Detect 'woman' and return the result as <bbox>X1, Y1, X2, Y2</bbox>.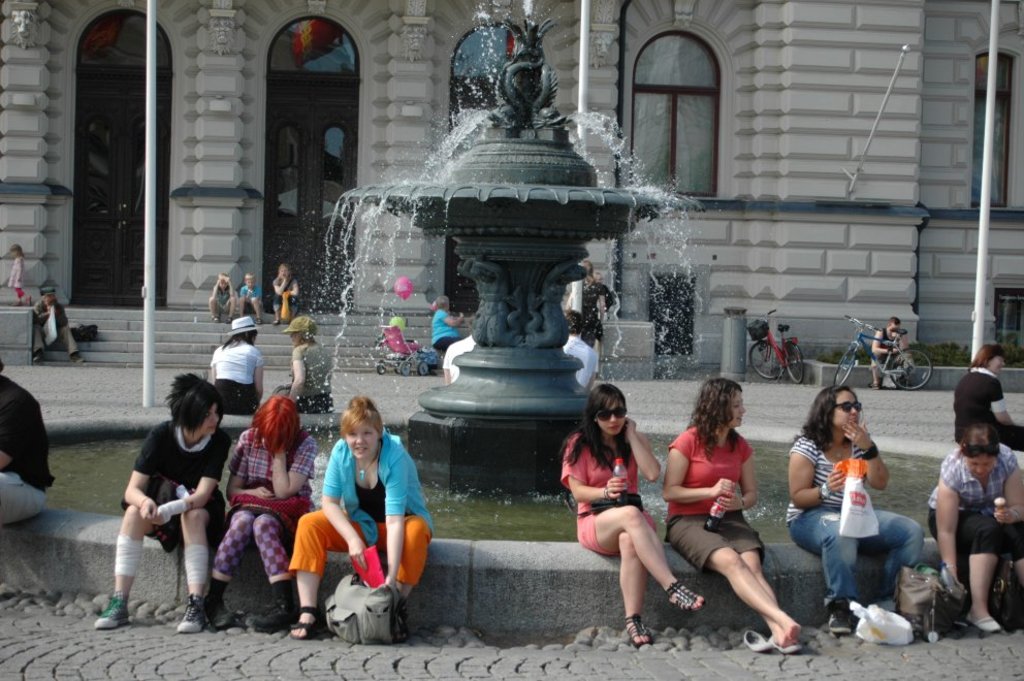
<bbox>128, 360, 229, 652</bbox>.
